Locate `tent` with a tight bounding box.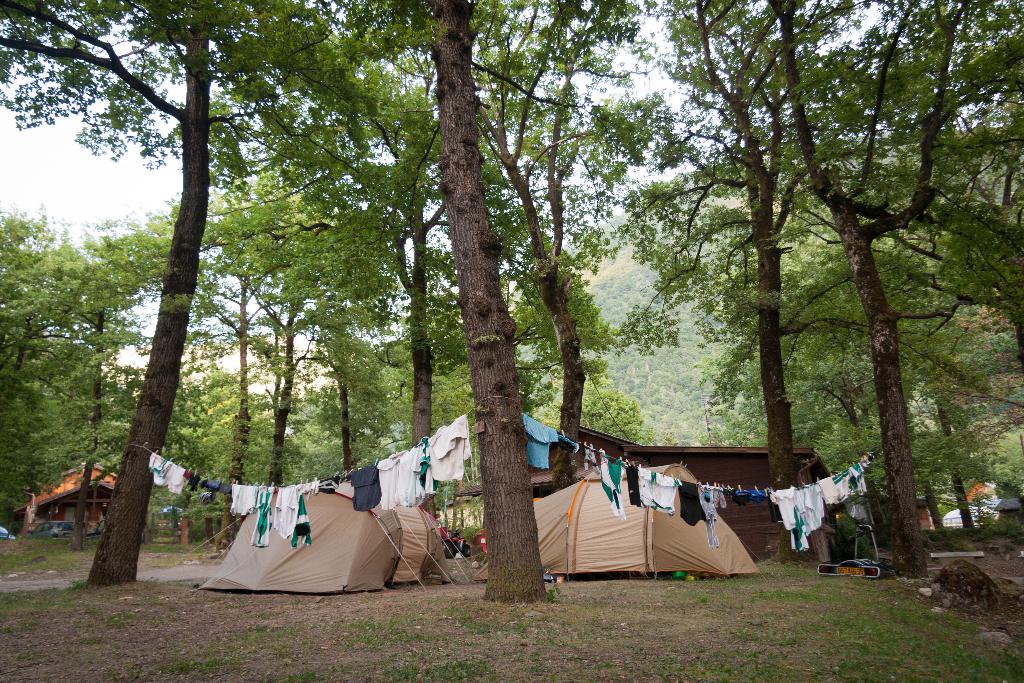
locate(522, 462, 760, 577).
